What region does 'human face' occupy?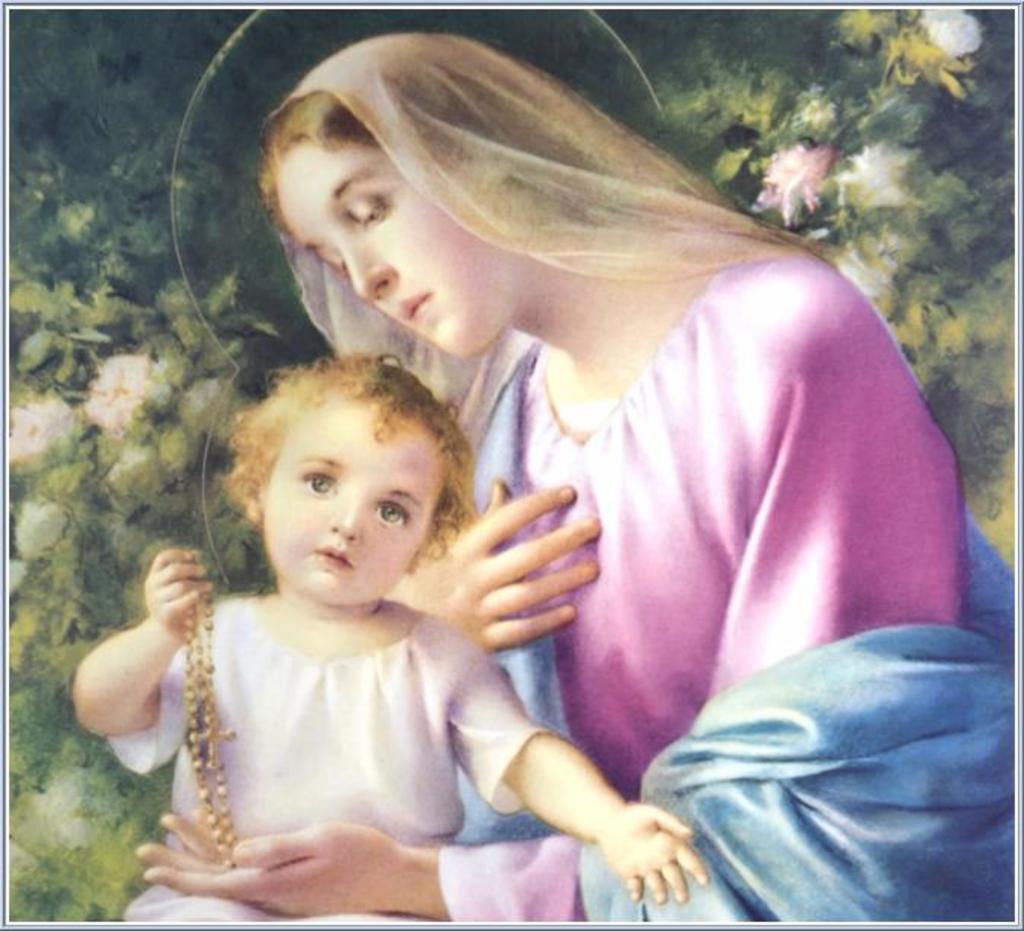
(left=283, top=141, right=517, bottom=362).
